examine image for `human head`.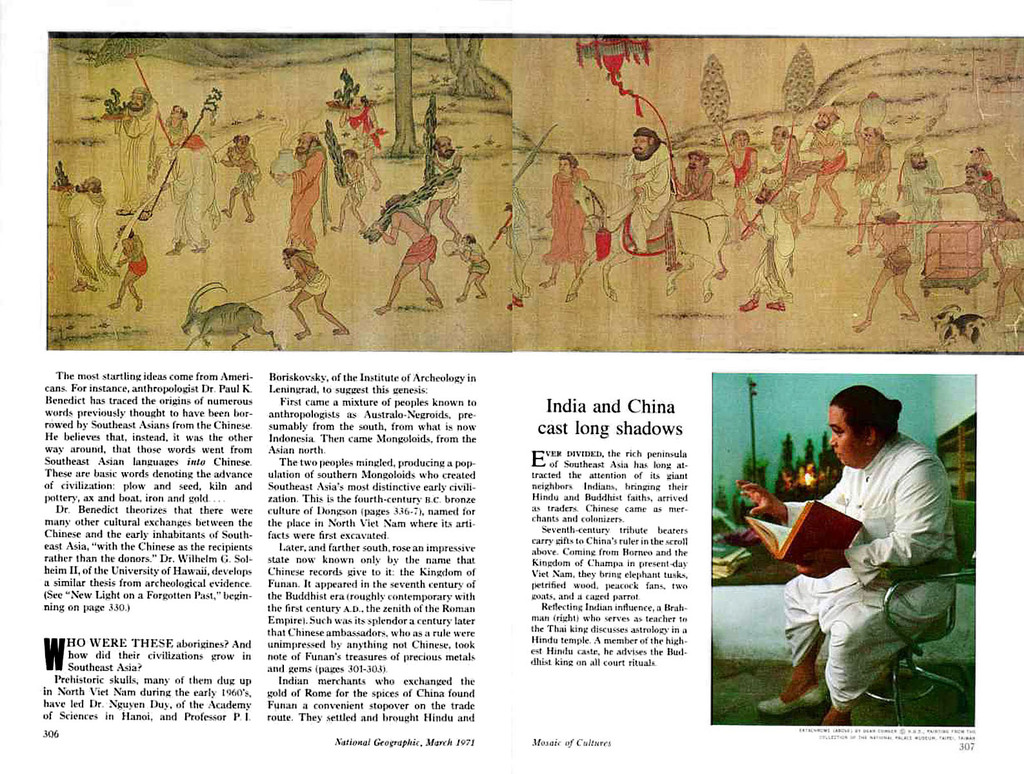
Examination result: <box>813,112,834,134</box>.
